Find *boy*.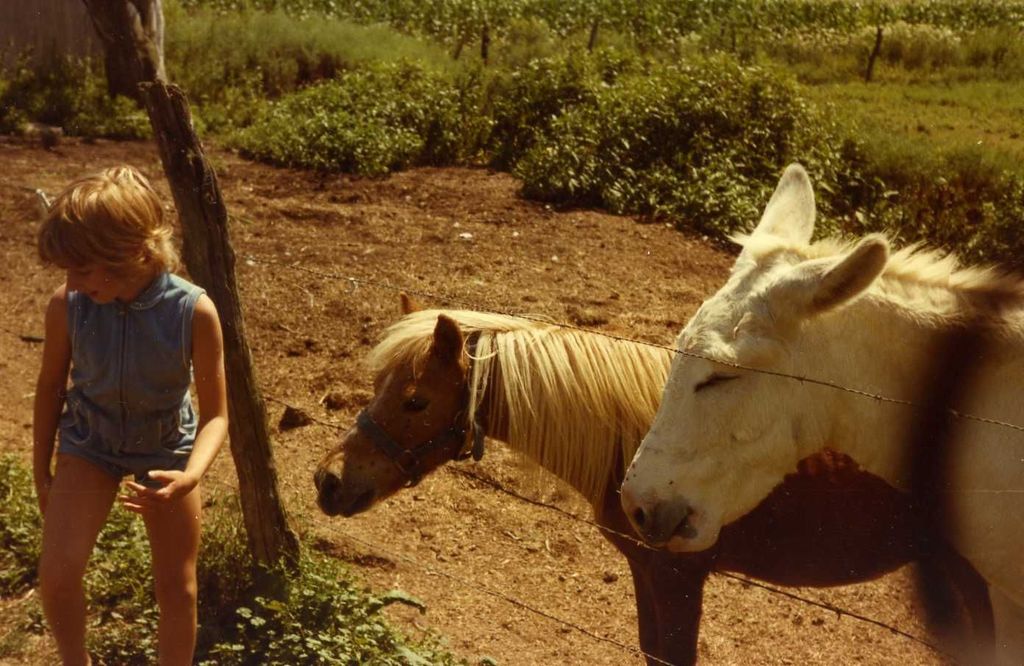
region(29, 165, 230, 665).
